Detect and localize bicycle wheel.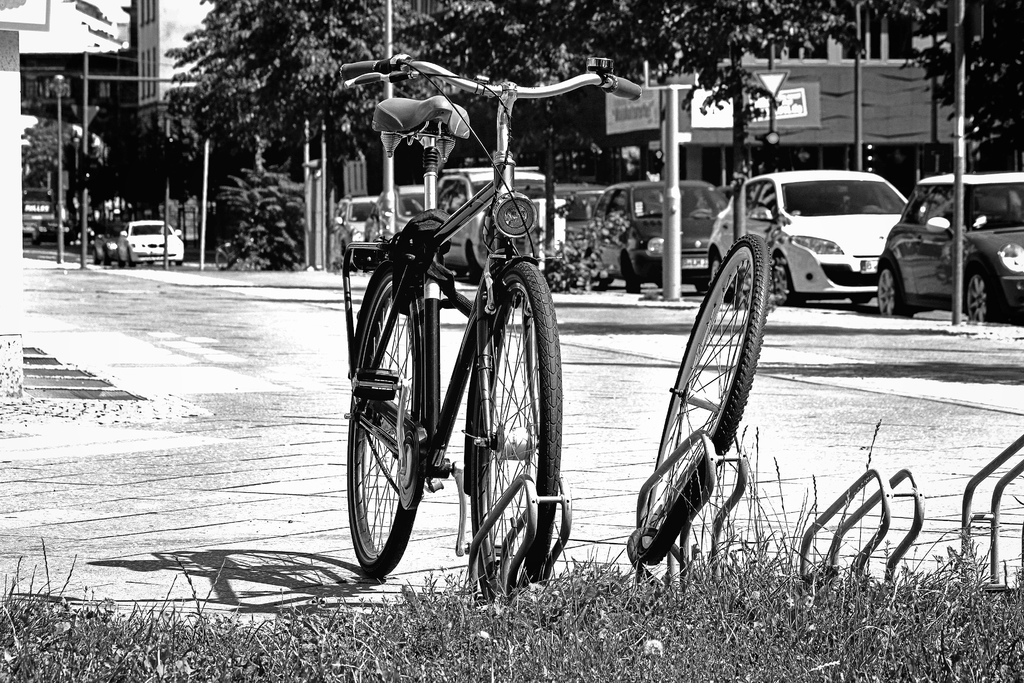
Localized at locate(650, 231, 772, 503).
